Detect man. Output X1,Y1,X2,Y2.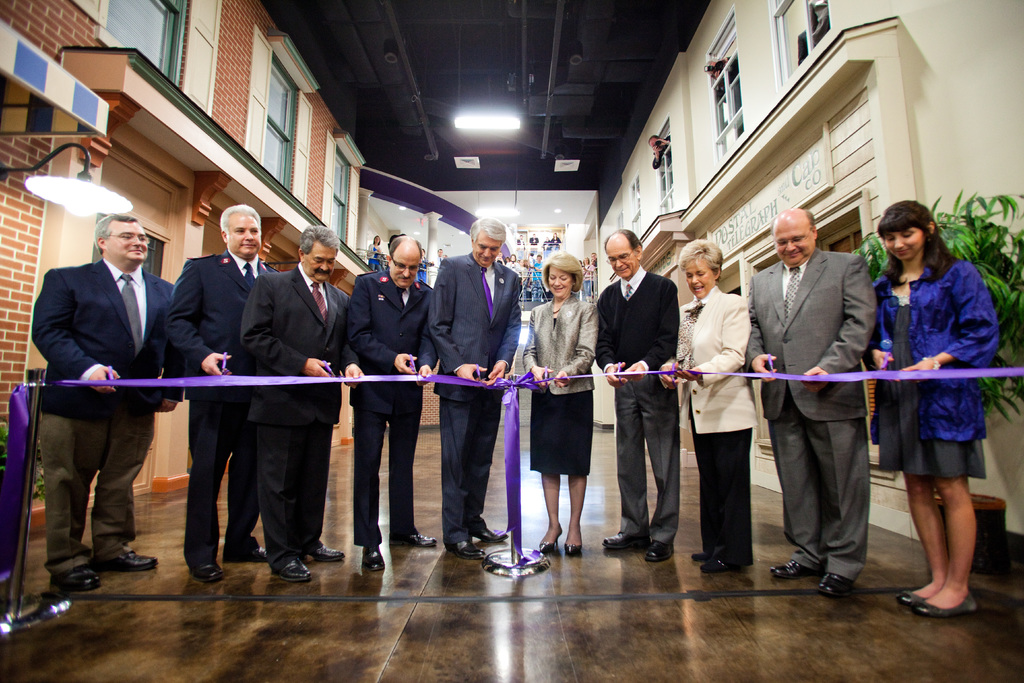
239,222,367,579.
